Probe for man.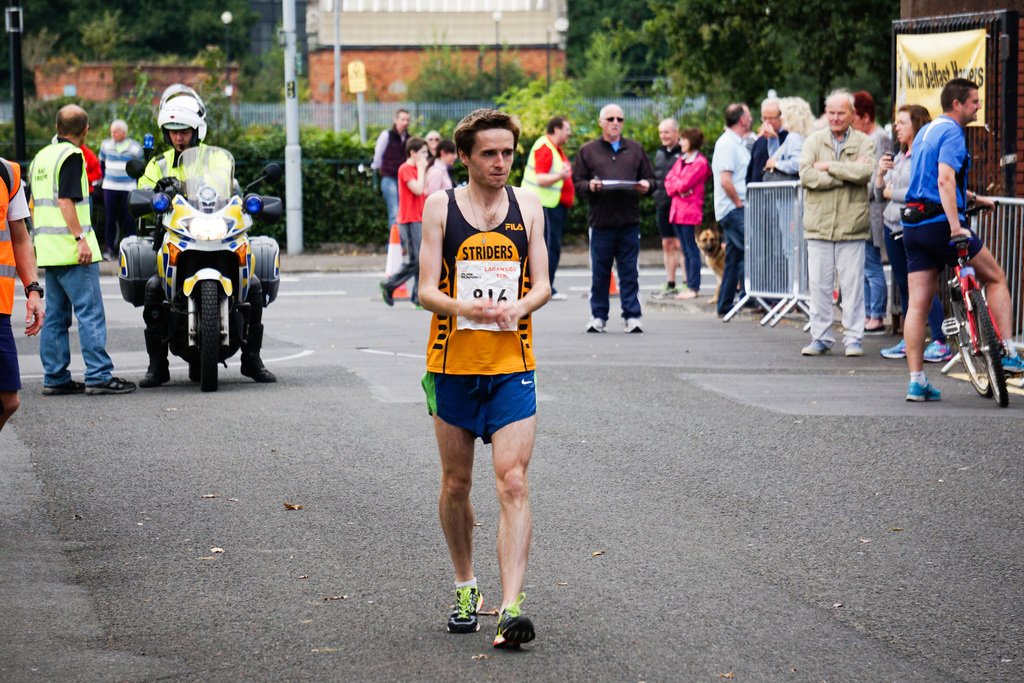
Probe result: [800,86,877,357].
